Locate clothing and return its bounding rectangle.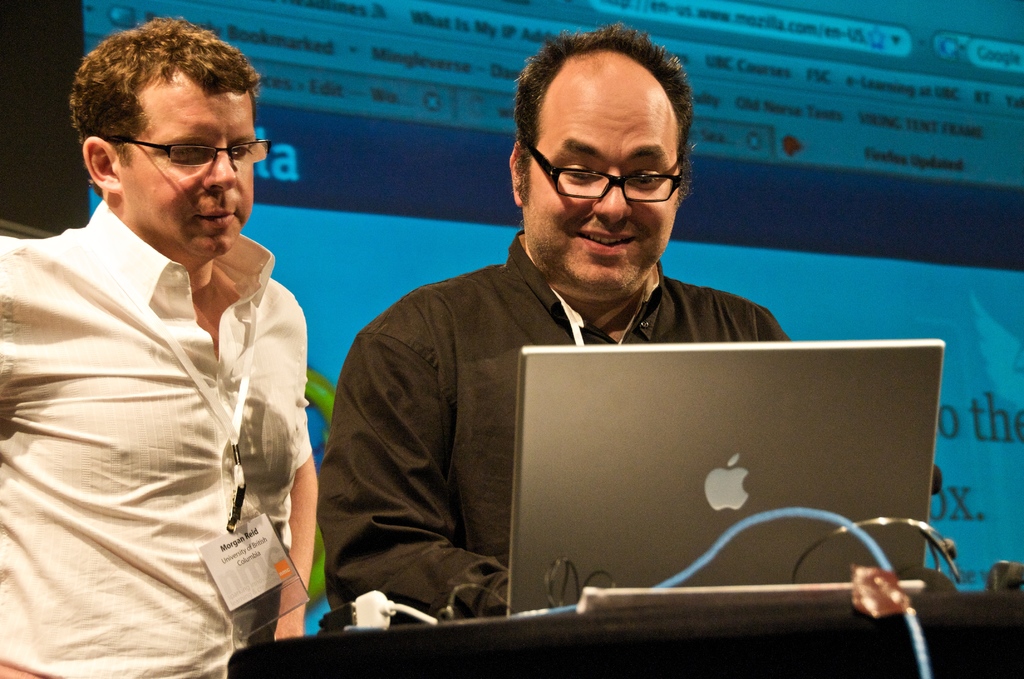
select_region(13, 145, 321, 639).
